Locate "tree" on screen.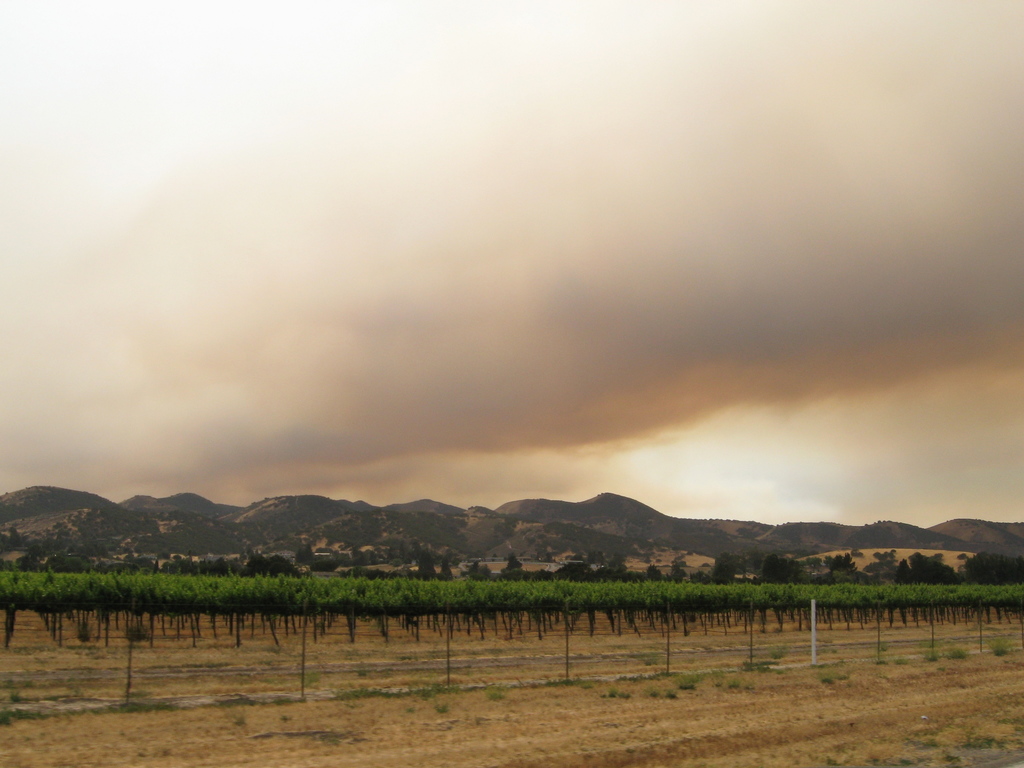
On screen at <box>900,548,957,616</box>.
